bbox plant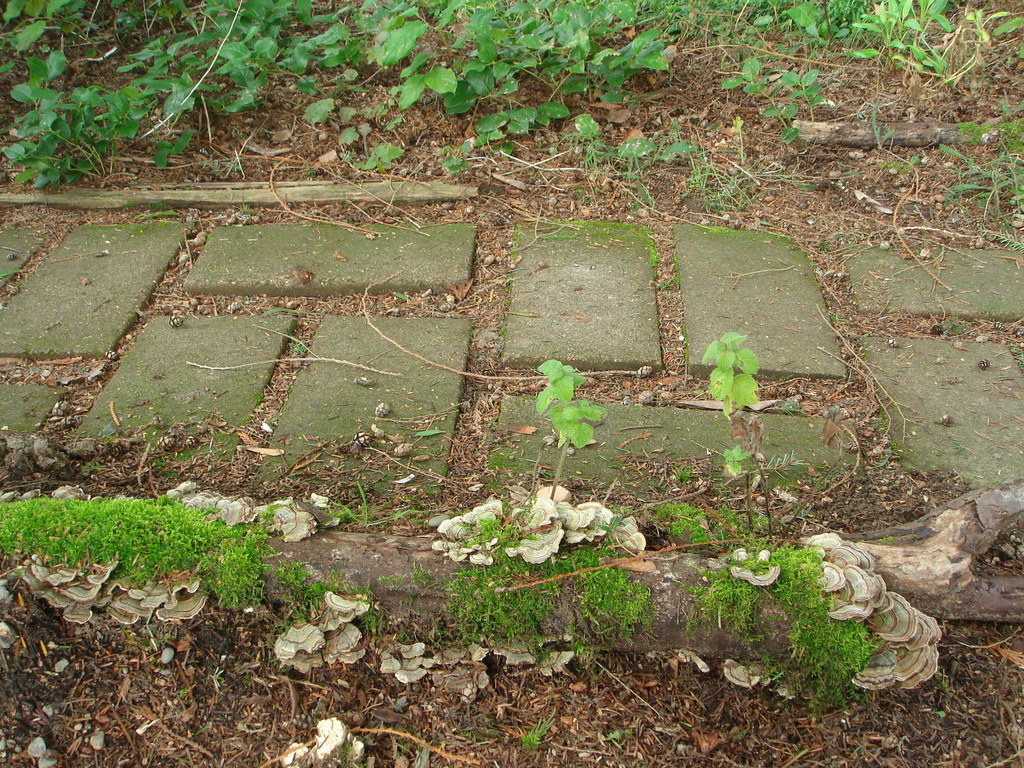
x1=402 y1=558 x2=436 y2=636
